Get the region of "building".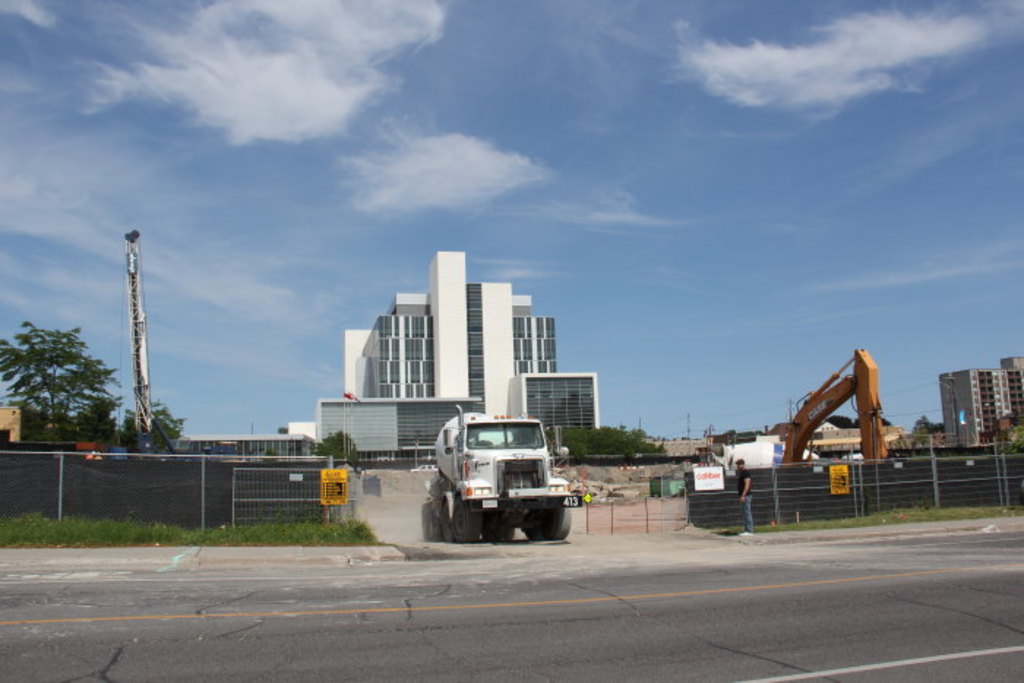
(281,252,598,469).
